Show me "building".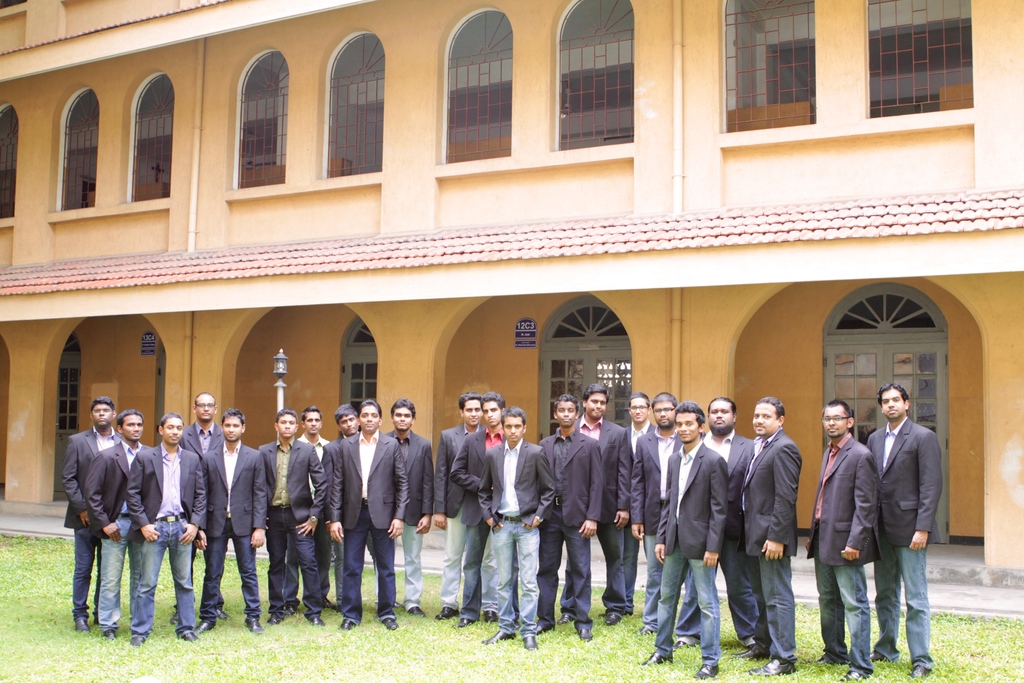
"building" is here: <bbox>0, 0, 1023, 593</bbox>.
